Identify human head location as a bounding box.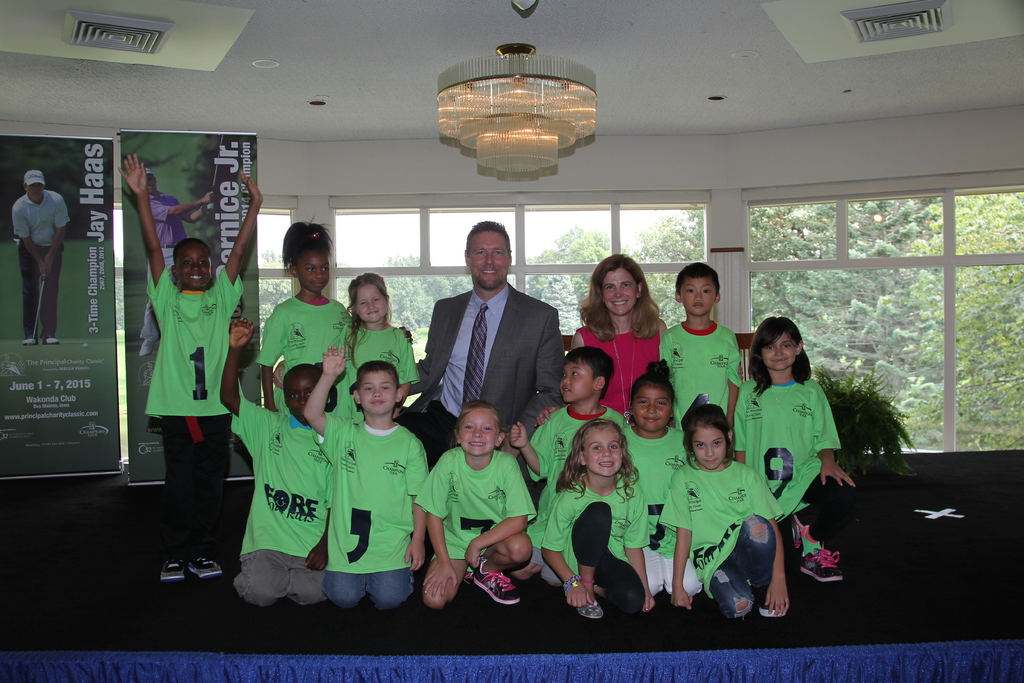
x1=353 y1=362 x2=403 y2=422.
